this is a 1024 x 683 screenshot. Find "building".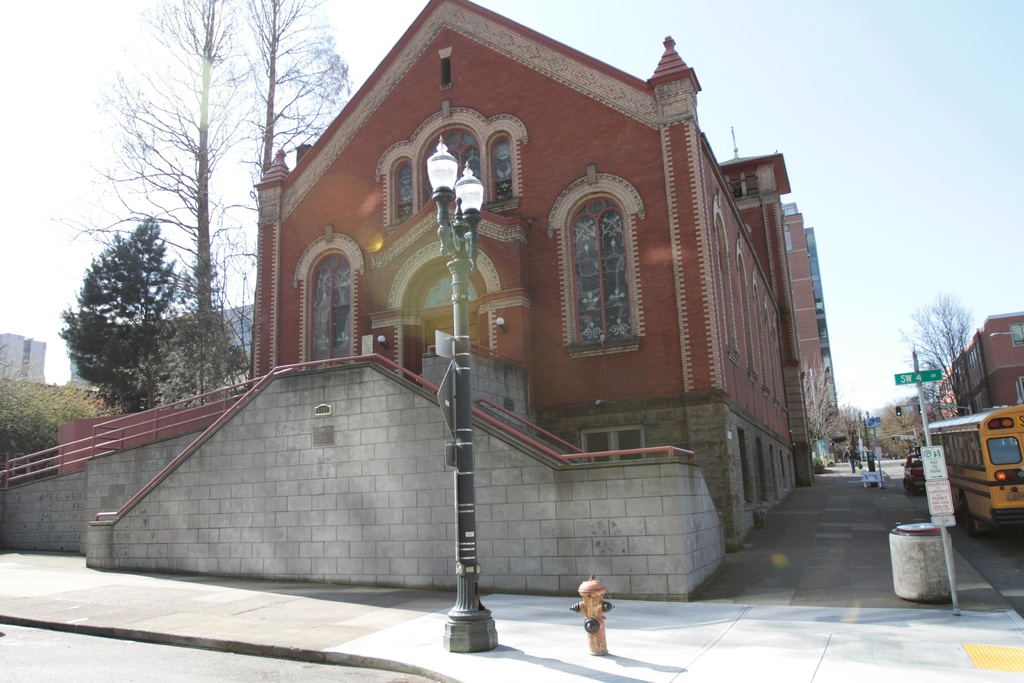
Bounding box: <box>929,311,1023,423</box>.
